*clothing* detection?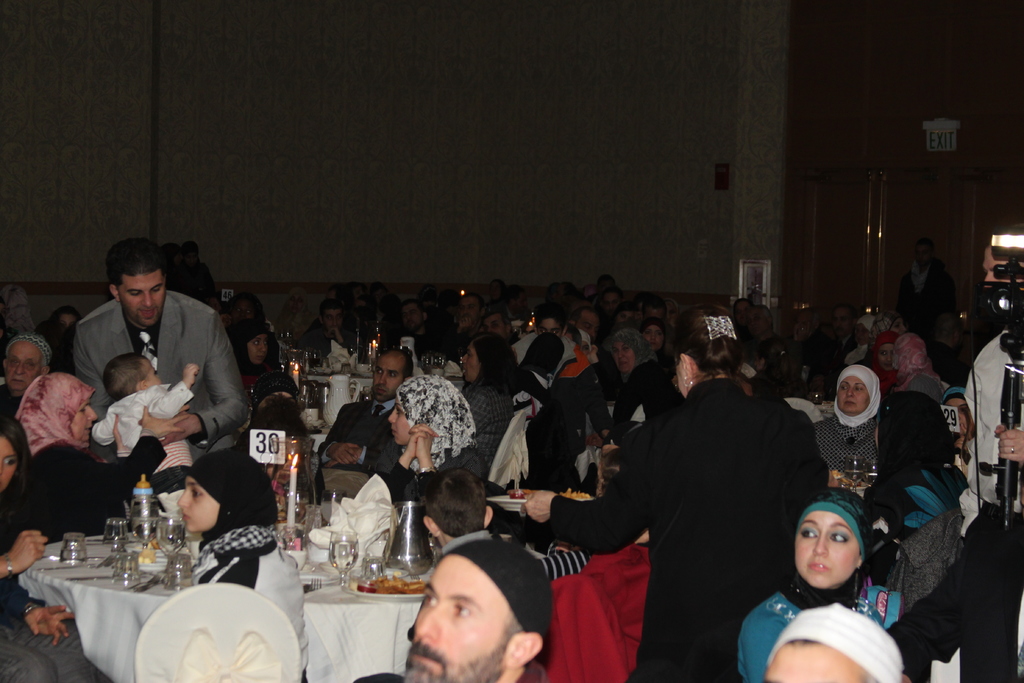
x1=190, y1=514, x2=319, y2=682
